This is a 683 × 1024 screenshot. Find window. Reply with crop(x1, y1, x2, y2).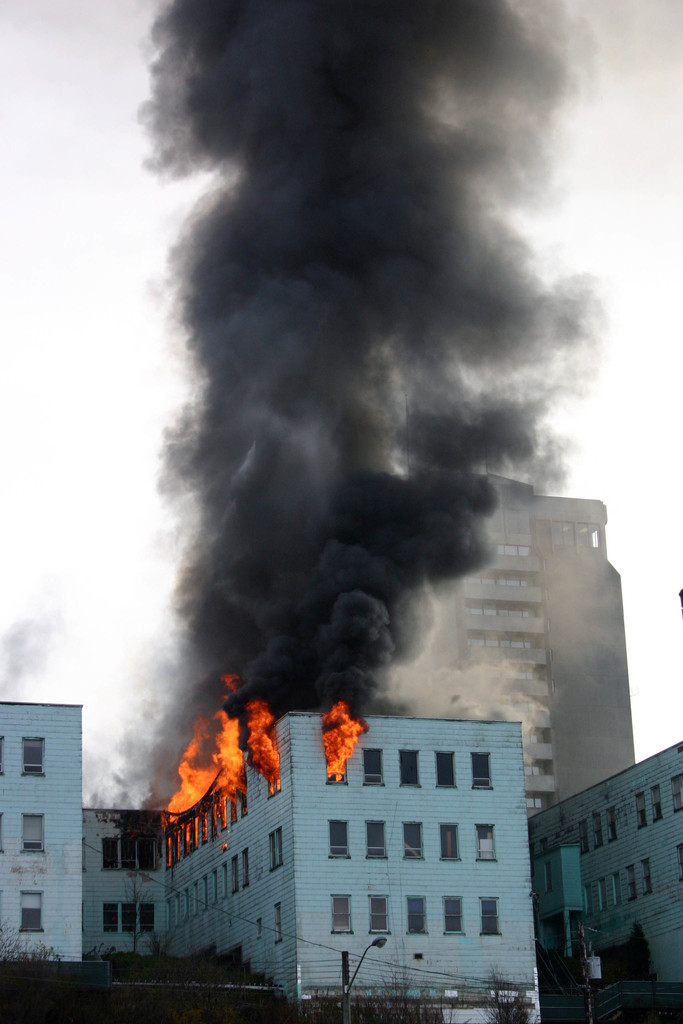
crop(434, 749, 456, 791).
